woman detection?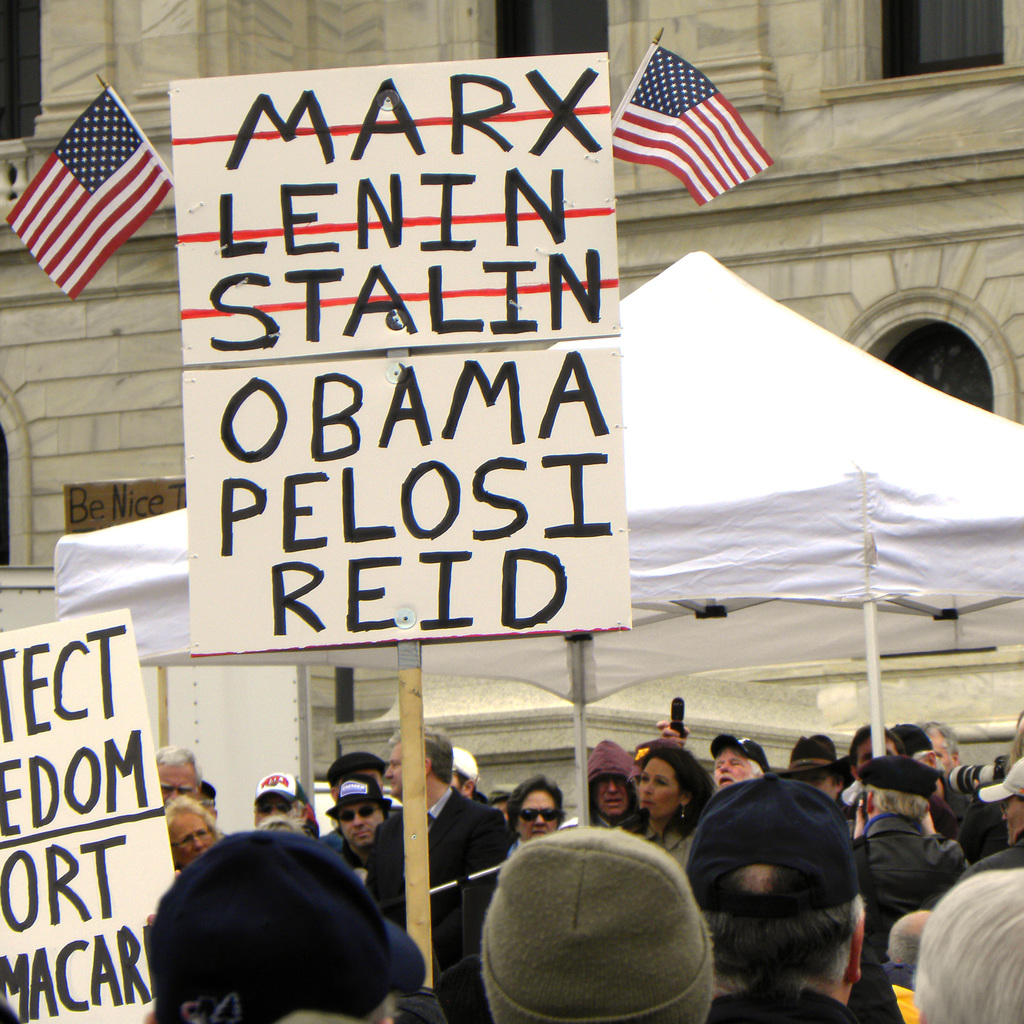
Rect(500, 771, 562, 860)
